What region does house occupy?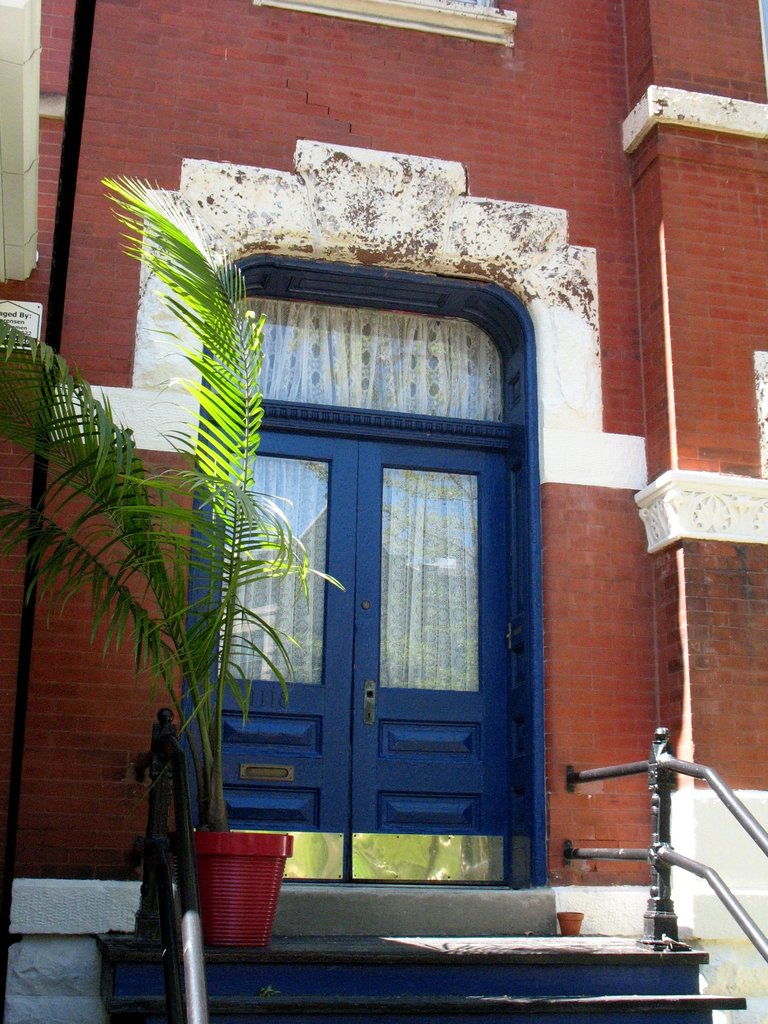
box=[18, 65, 675, 980].
